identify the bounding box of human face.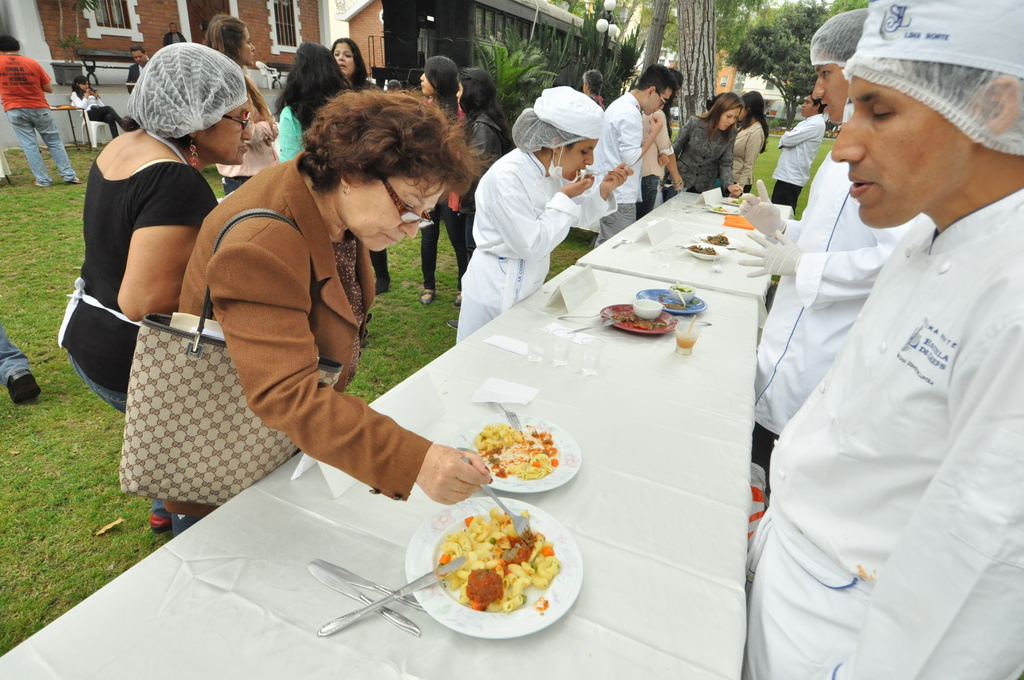
<region>417, 72, 433, 97</region>.
